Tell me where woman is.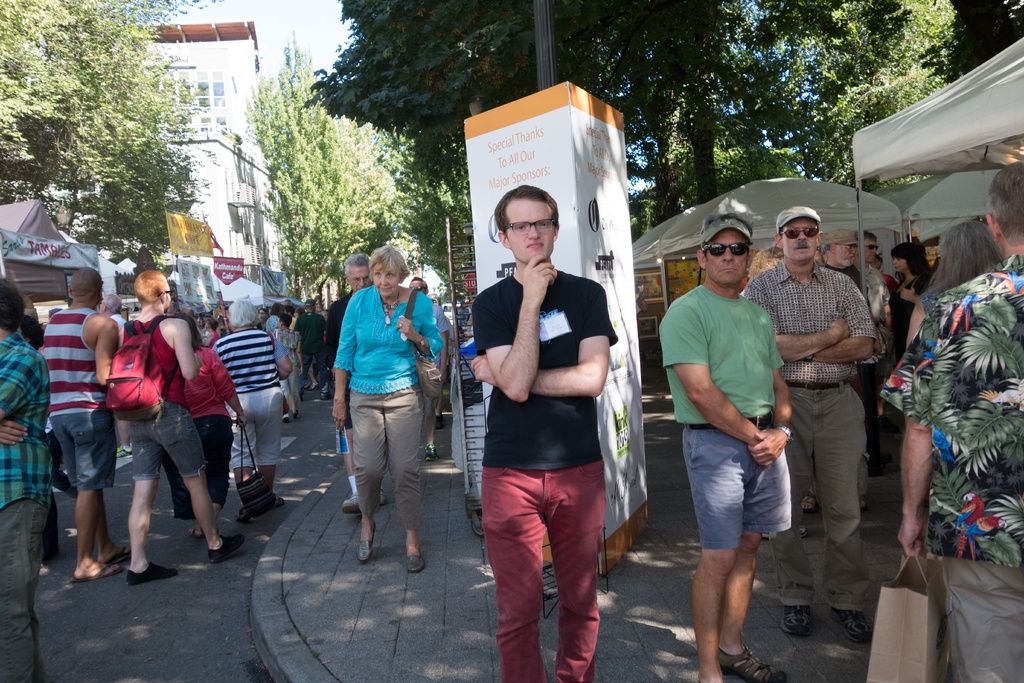
woman is at [324, 243, 441, 588].
